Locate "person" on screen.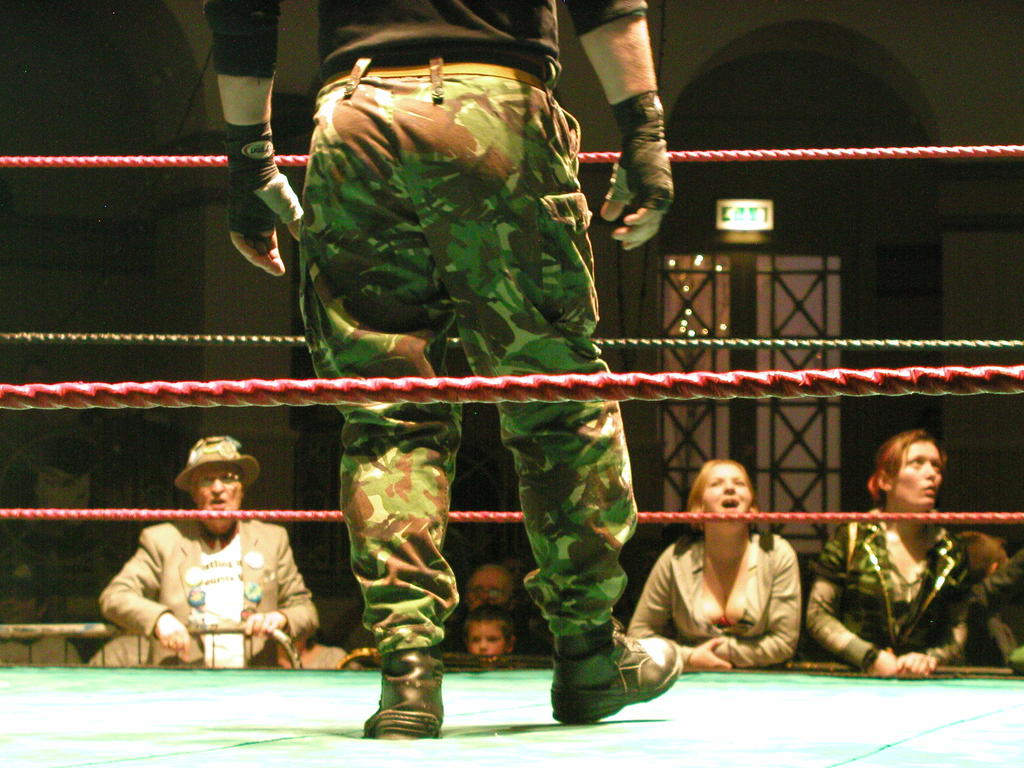
On screen at crop(469, 600, 520, 661).
